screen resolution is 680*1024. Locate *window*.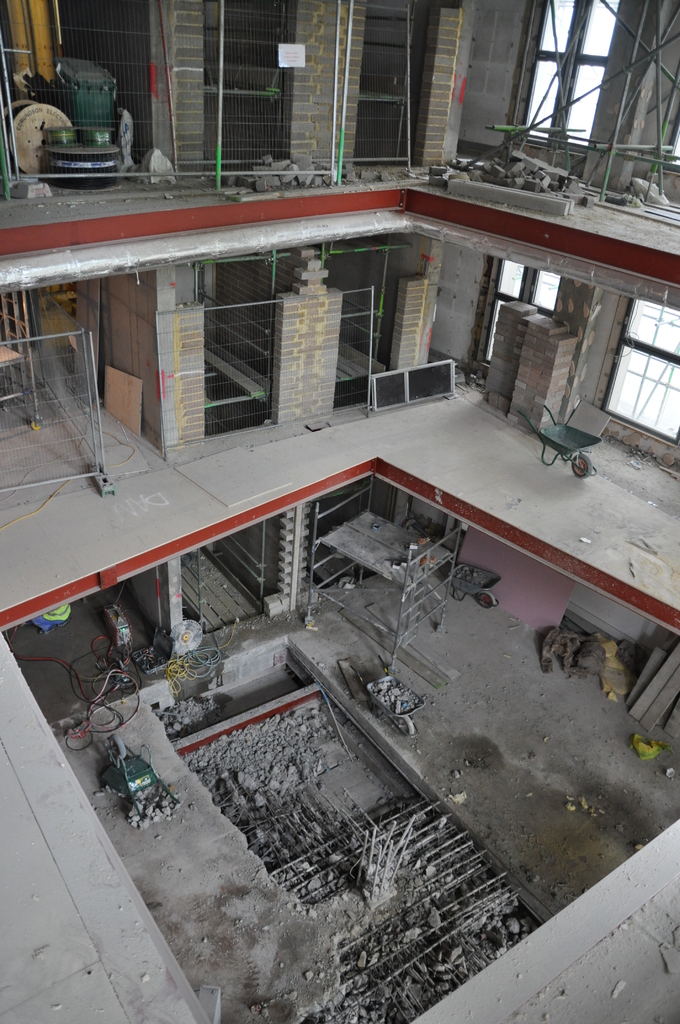
x1=600 y1=288 x2=679 y2=449.
